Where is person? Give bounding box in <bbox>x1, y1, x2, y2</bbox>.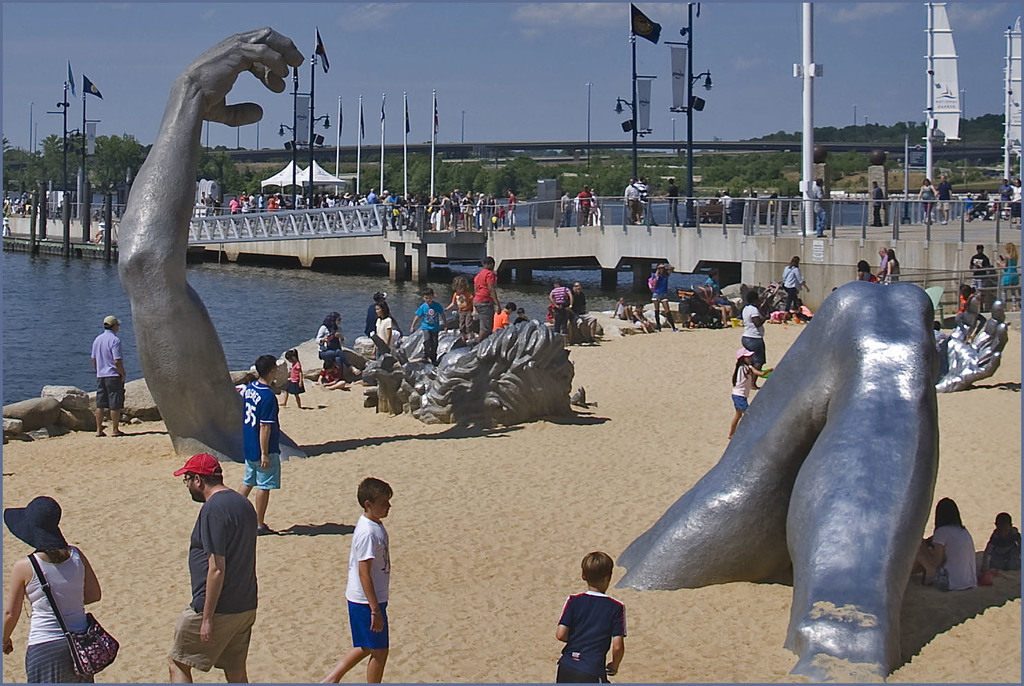
<bbox>176, 460, 254, 661</bbox>.
